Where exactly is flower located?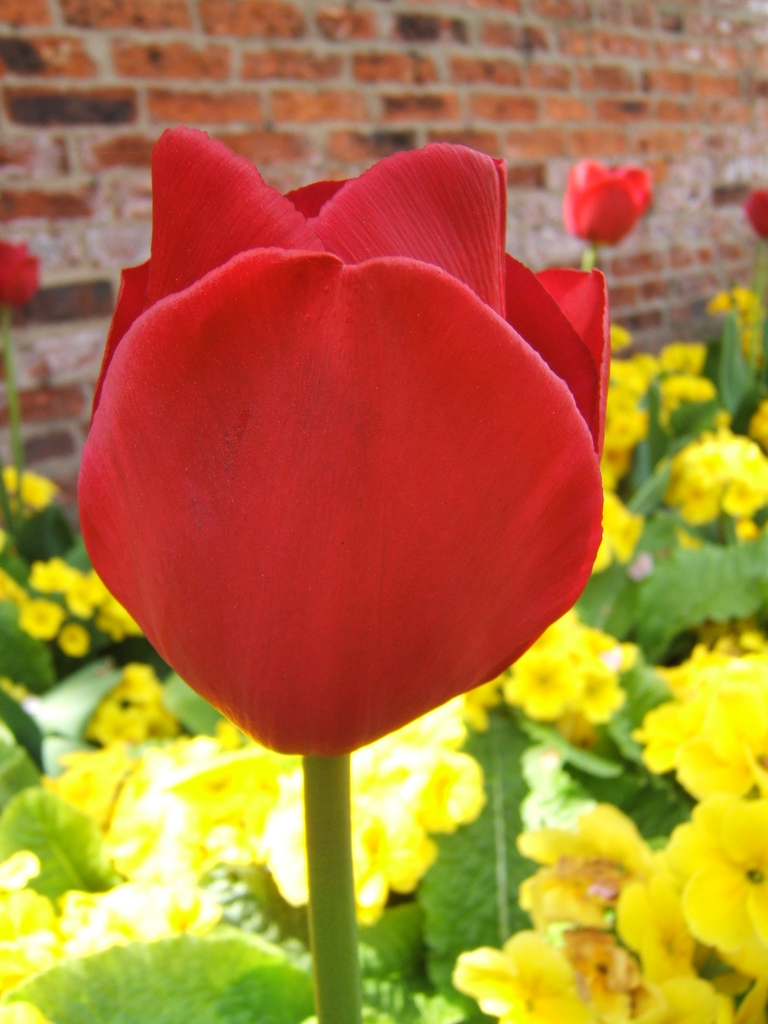
Its bounding box is 751, 184, 767, 239.
